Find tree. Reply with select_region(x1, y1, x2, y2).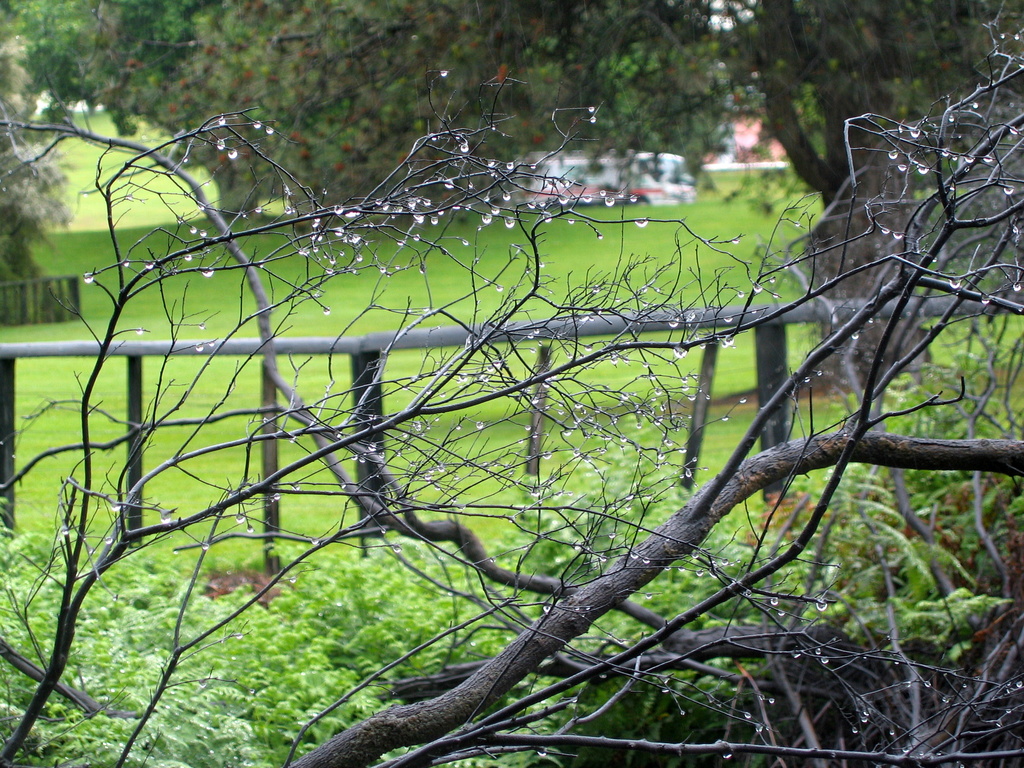
select_region(0, 0, 525, 218).
